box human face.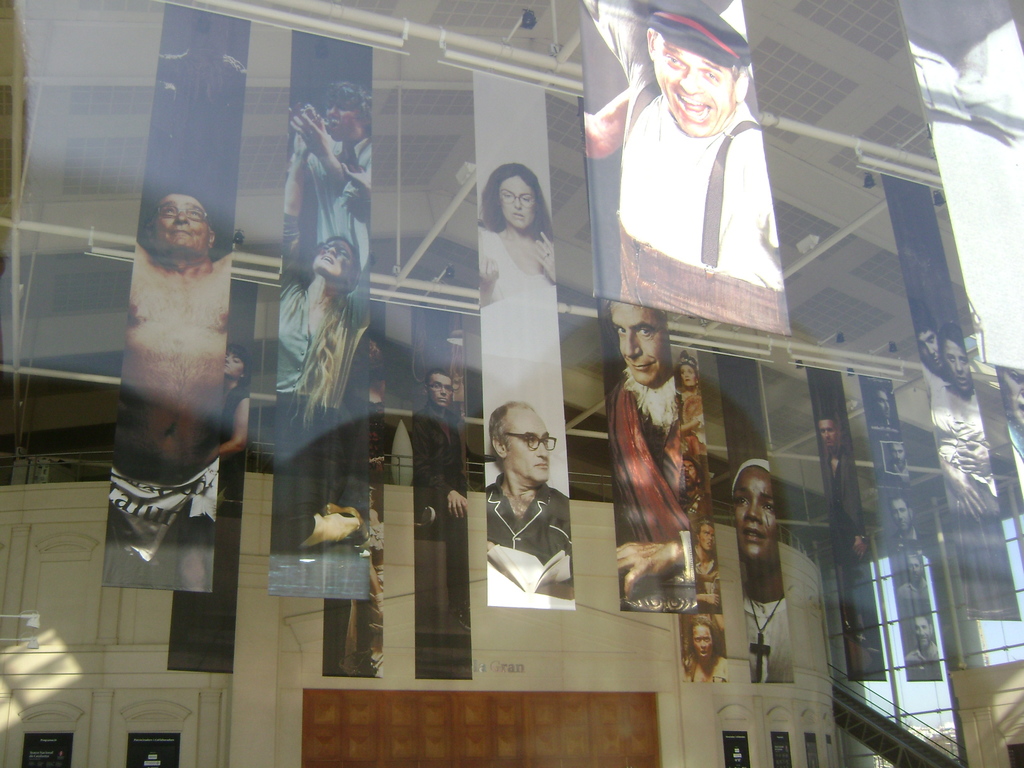
{"left": 941, "top": 336, "right": 971, "bottom": 392}.
